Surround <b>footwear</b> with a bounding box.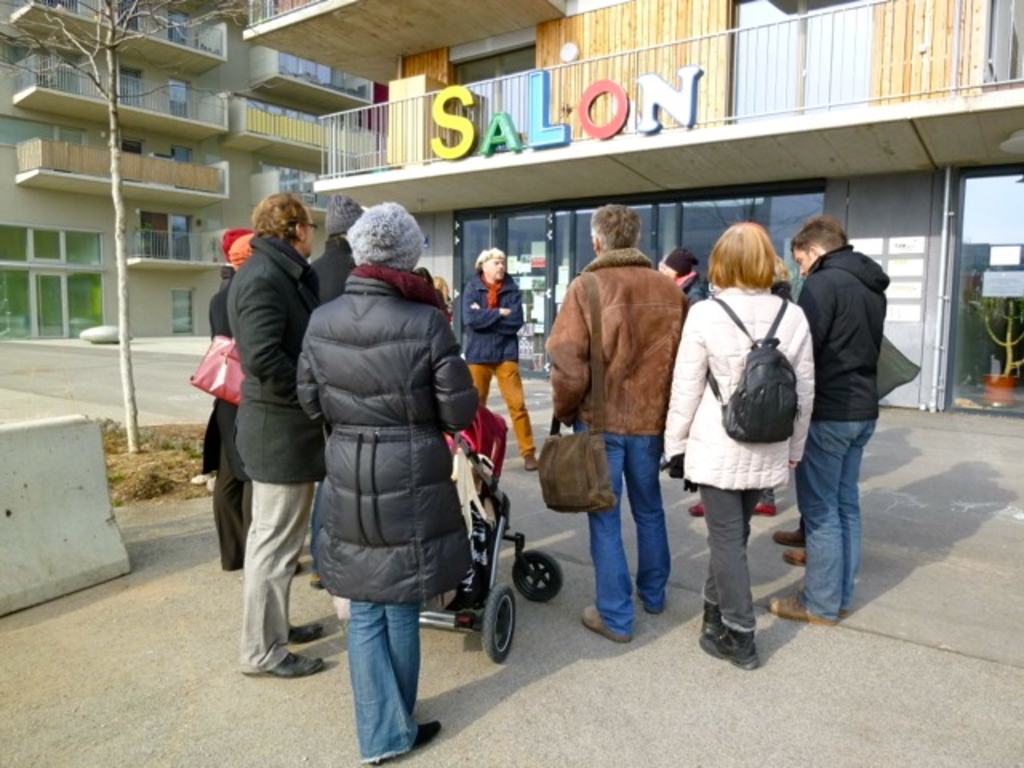
box(766, 522, 798, 542).
